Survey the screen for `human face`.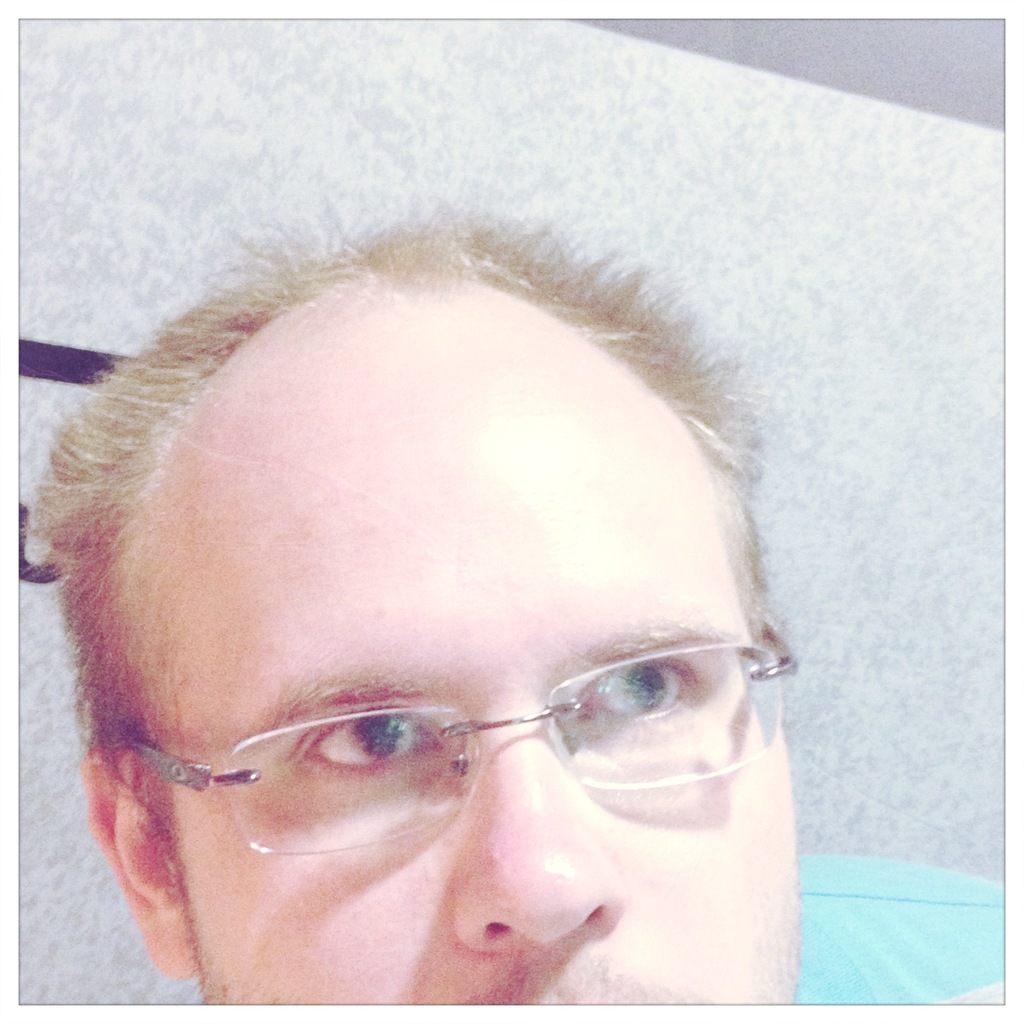
Survey found: bbox=[172, 301, 762, 1023].
